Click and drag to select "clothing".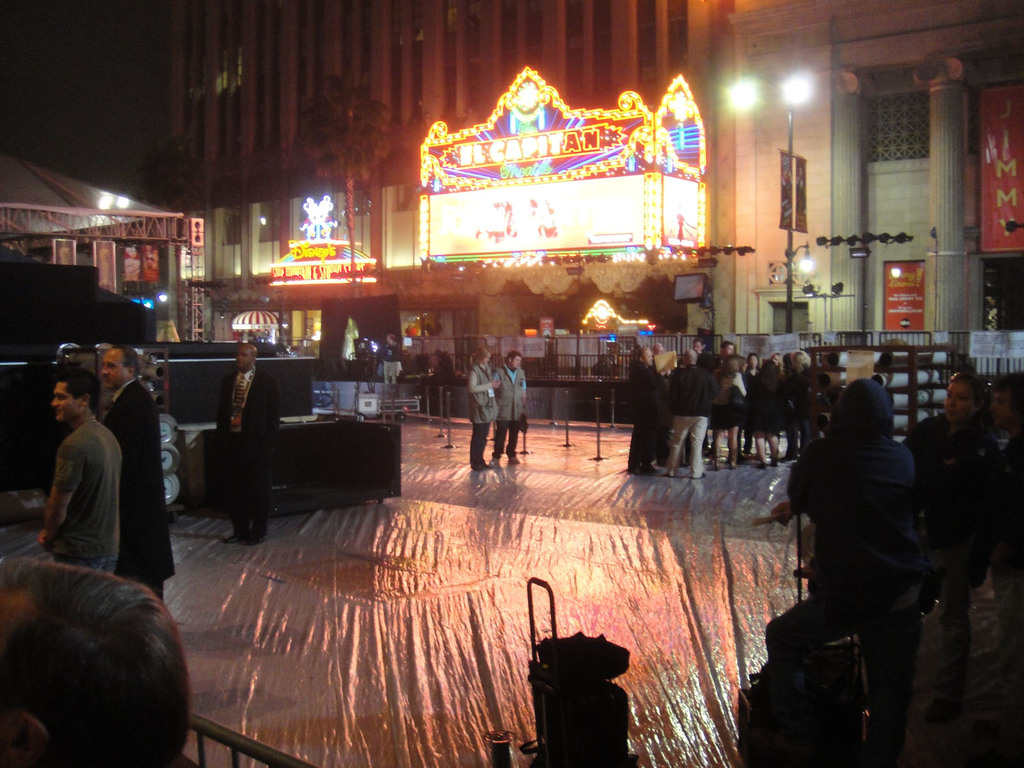
Selection: [221,364,265,527].
